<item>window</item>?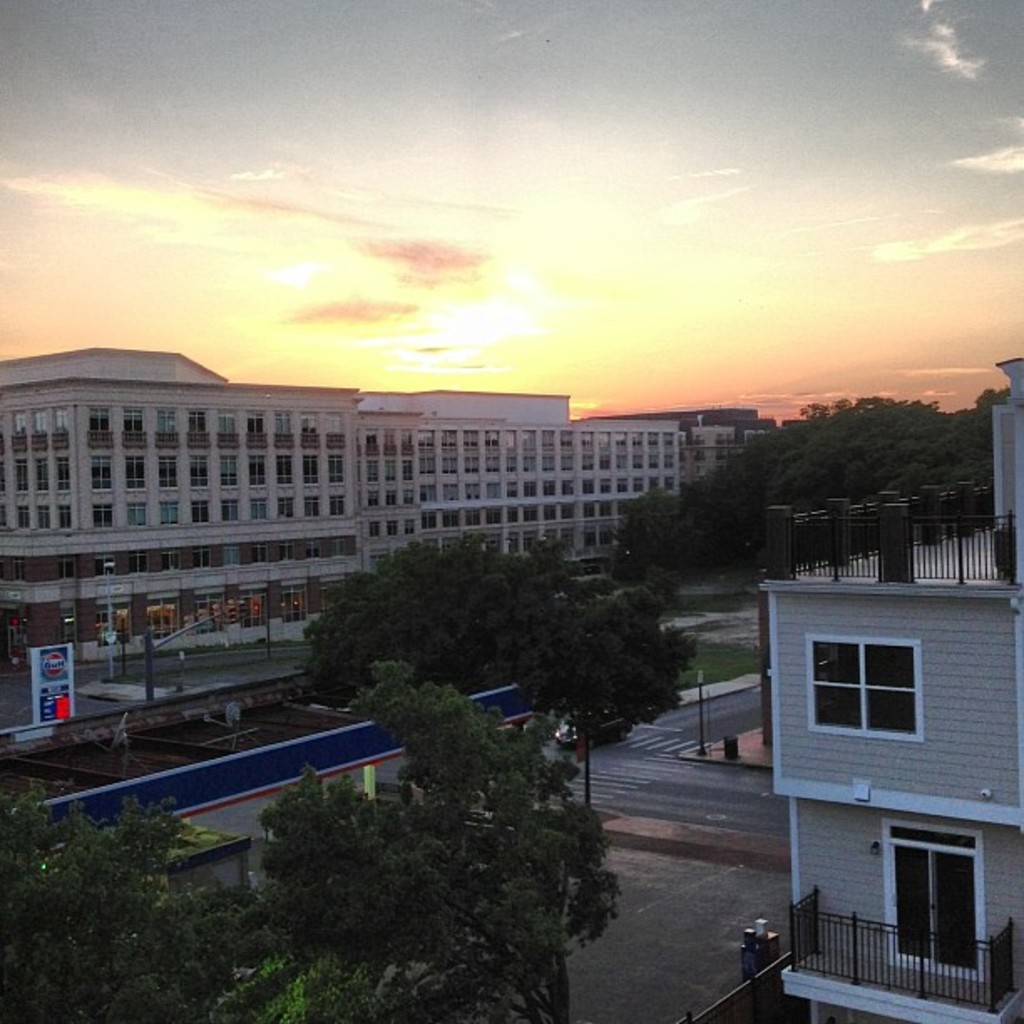
[left=161, top=457, right=176, bottom=485]
